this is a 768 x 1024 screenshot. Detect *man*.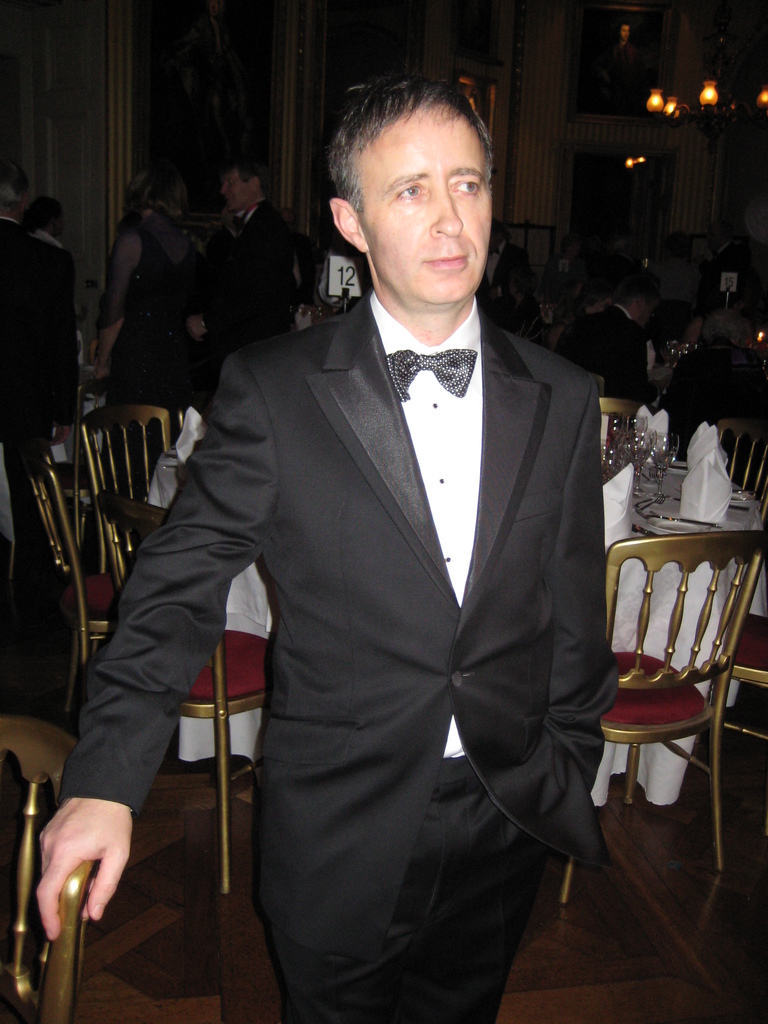
locate(563, 287, 660, 410).
